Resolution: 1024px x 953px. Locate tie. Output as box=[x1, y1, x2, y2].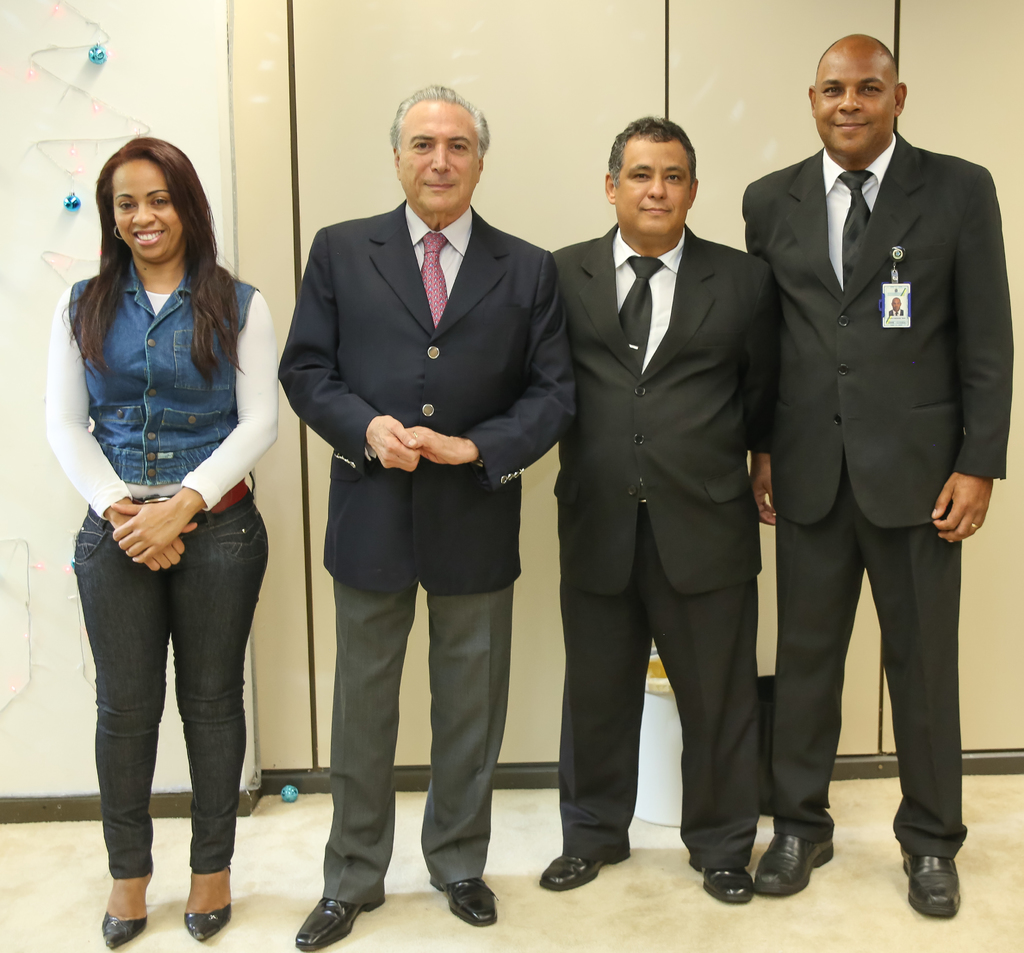
box=[618, 254, 666, 371].
